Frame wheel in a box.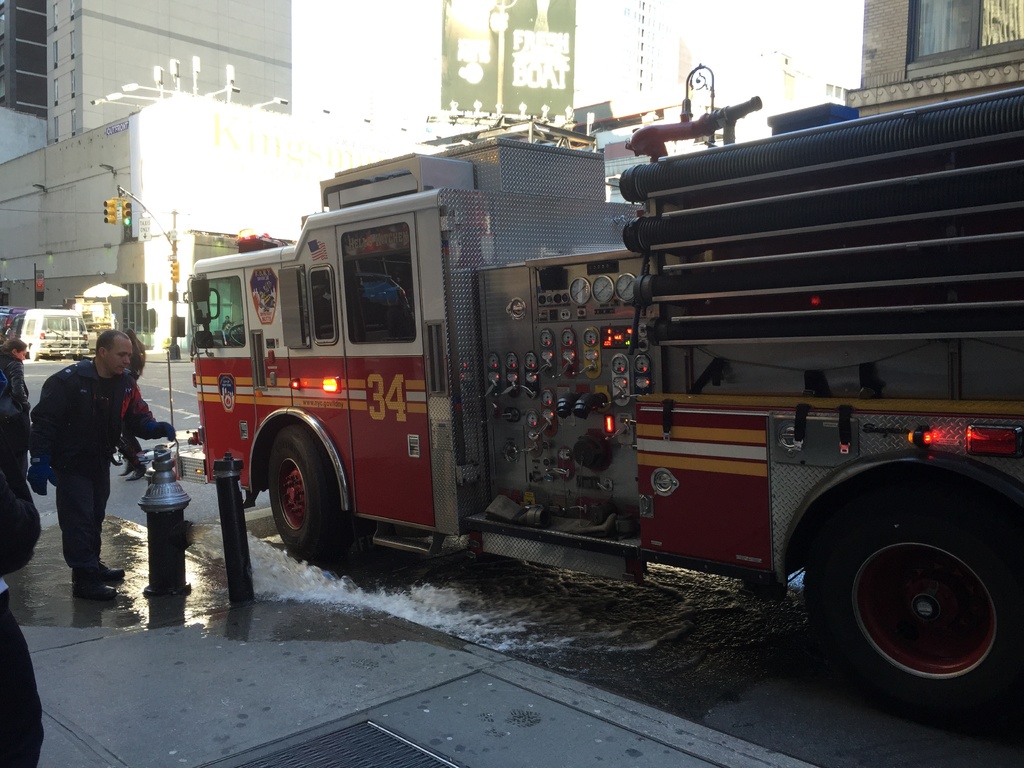
(809, 494, 1012, 698).
